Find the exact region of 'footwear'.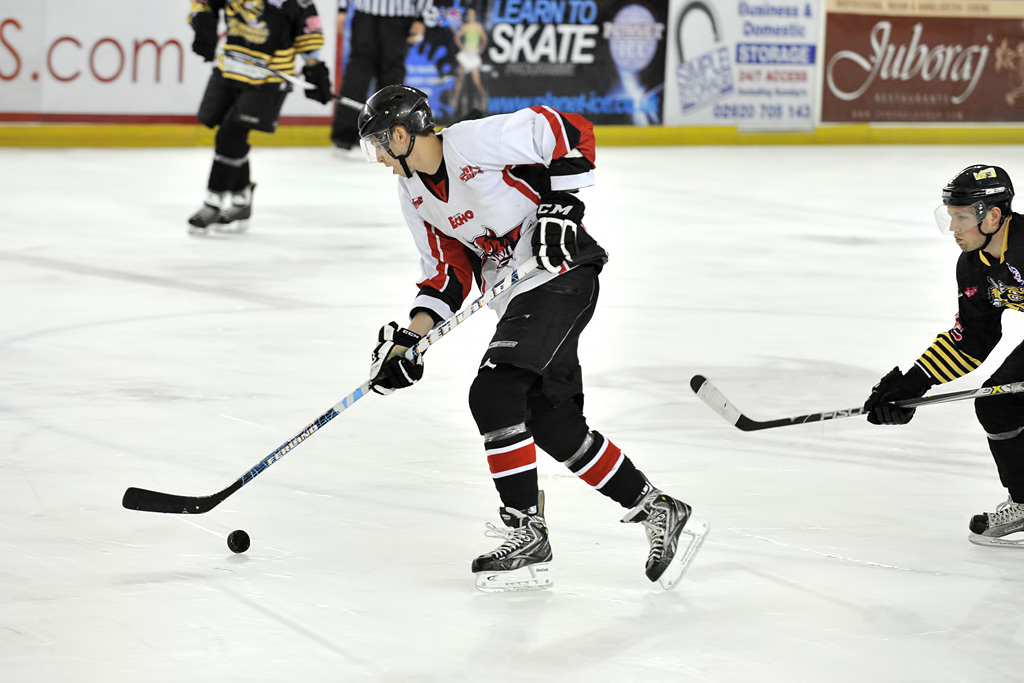
Exact region: 193/188/250/224.
